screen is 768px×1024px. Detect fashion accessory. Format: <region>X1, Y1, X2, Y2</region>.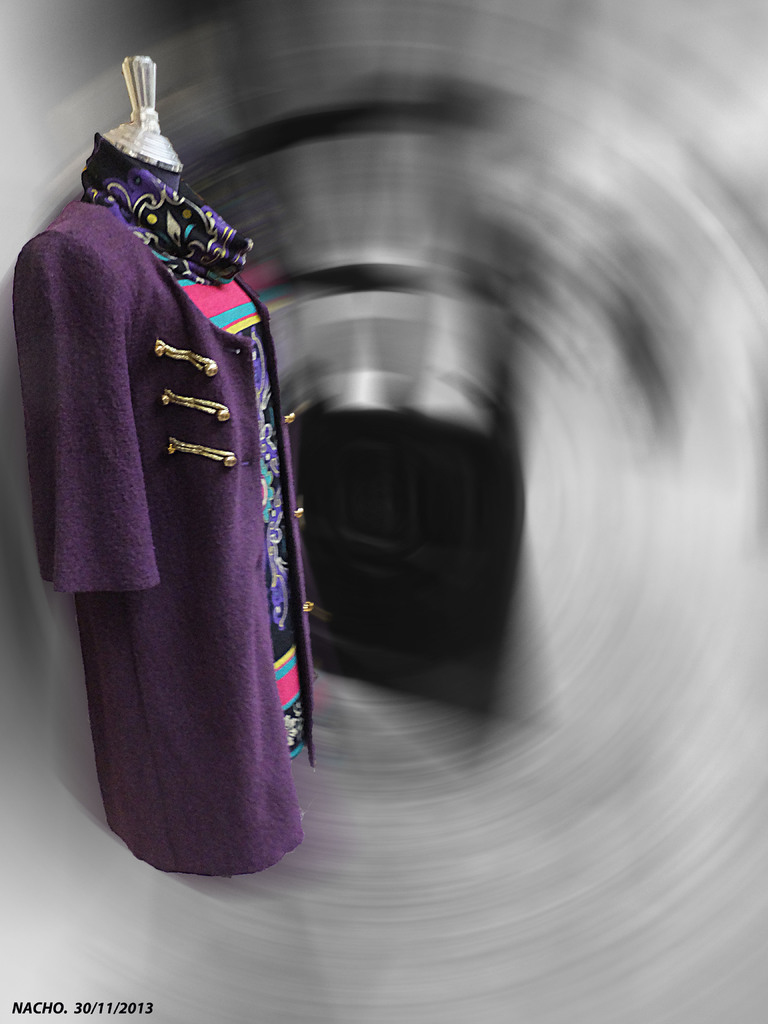
<region>79, 127, 254, 290</region>.
